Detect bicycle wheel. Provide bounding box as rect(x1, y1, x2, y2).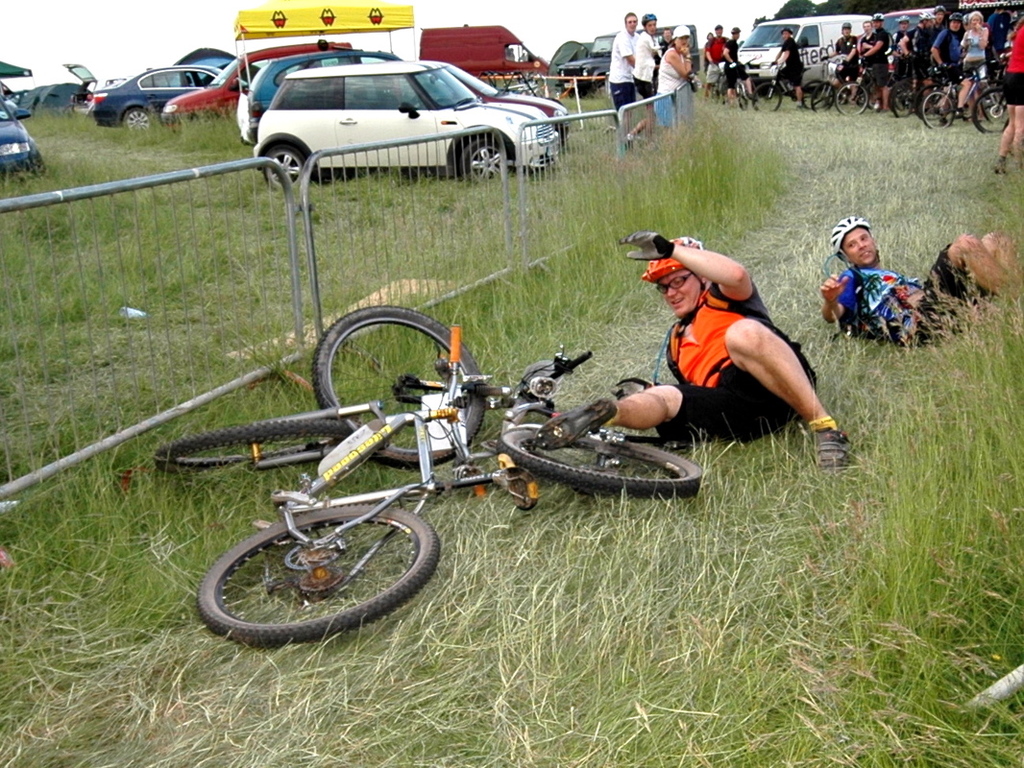
rect(192, 503, 437, 649).
